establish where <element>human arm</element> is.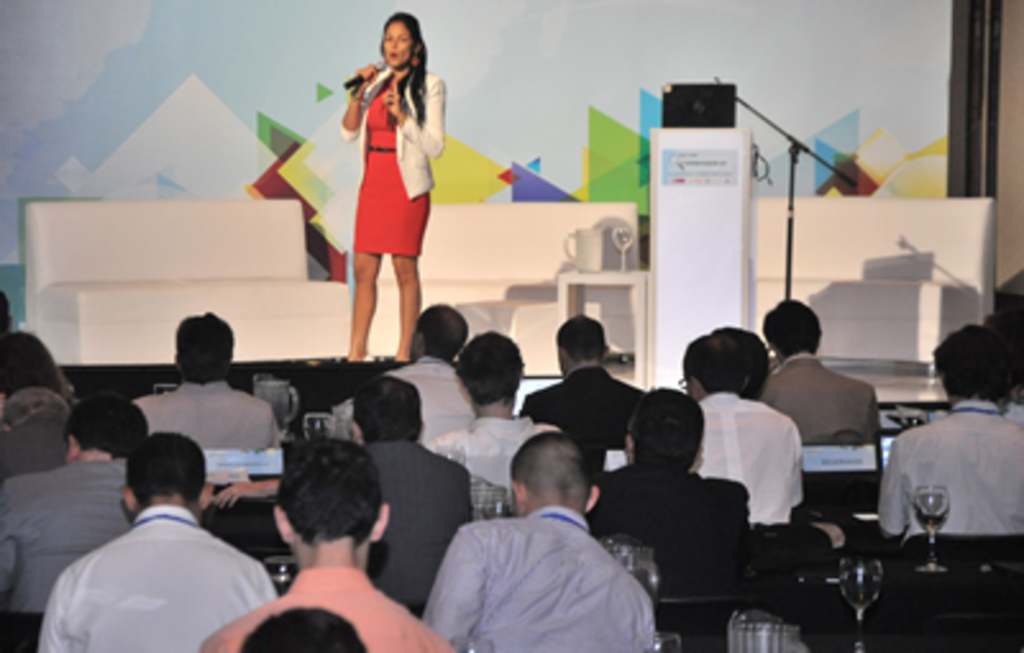
Established at [218, 471, 287, 499].
